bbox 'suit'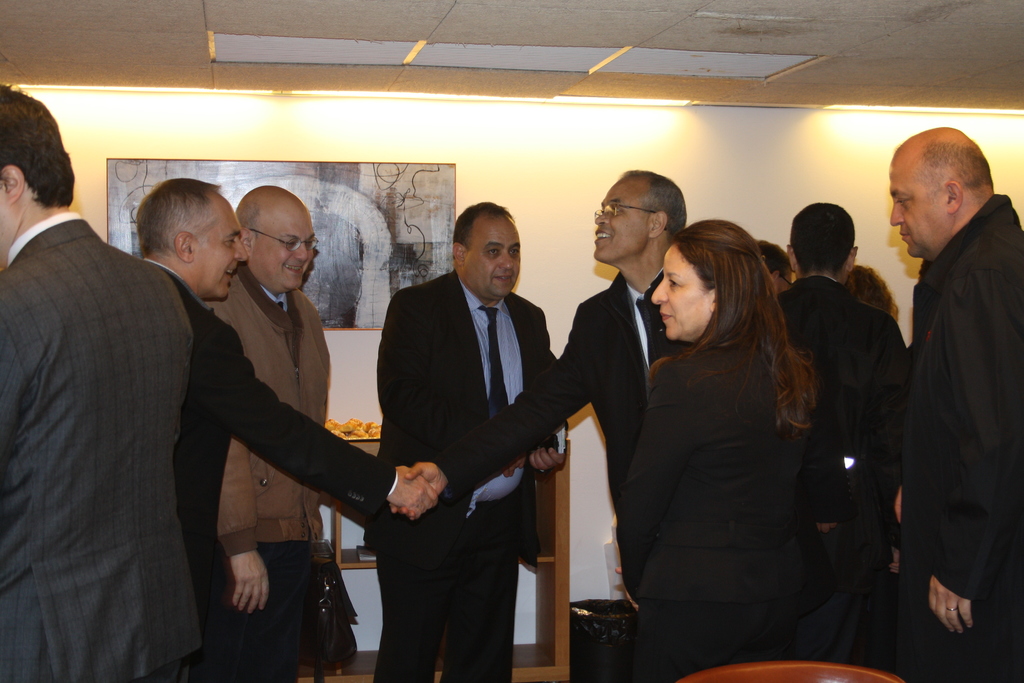
region(604, 331, 817, 682)
